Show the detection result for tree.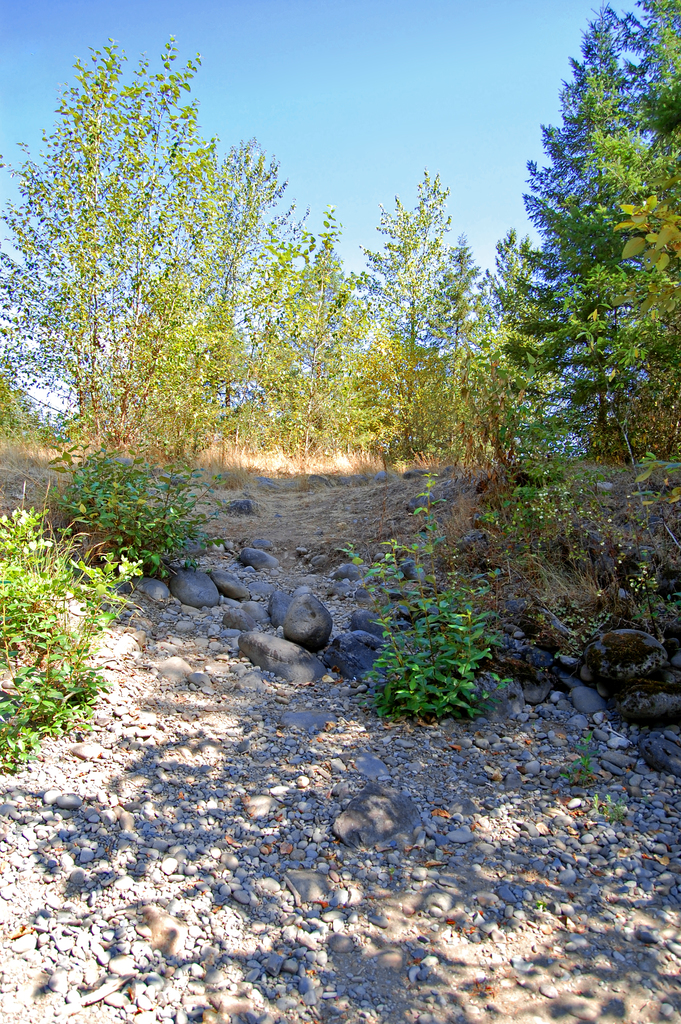
474 230 539 432.
